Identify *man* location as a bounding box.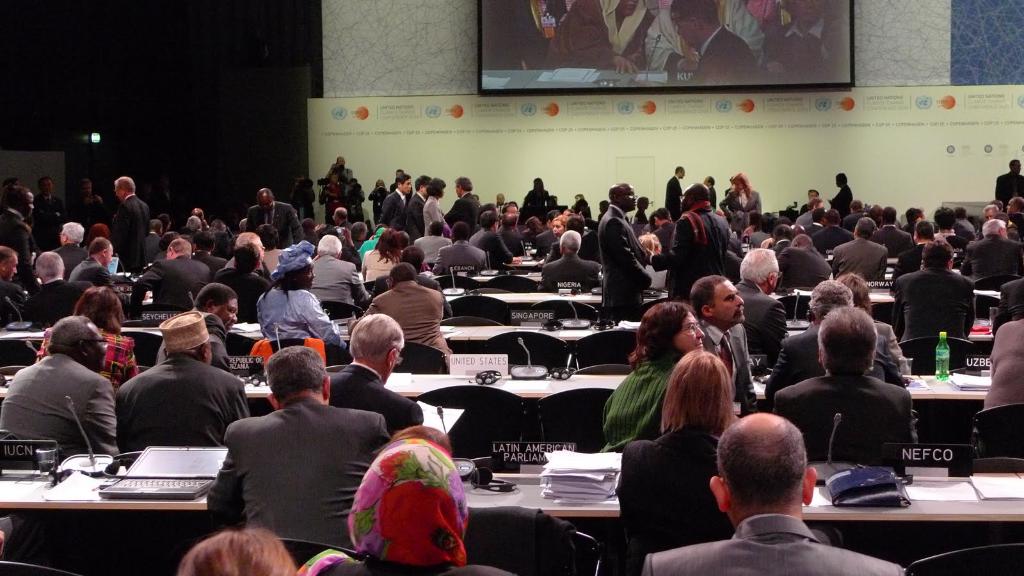
bbox(379, 167, 410, 241).
